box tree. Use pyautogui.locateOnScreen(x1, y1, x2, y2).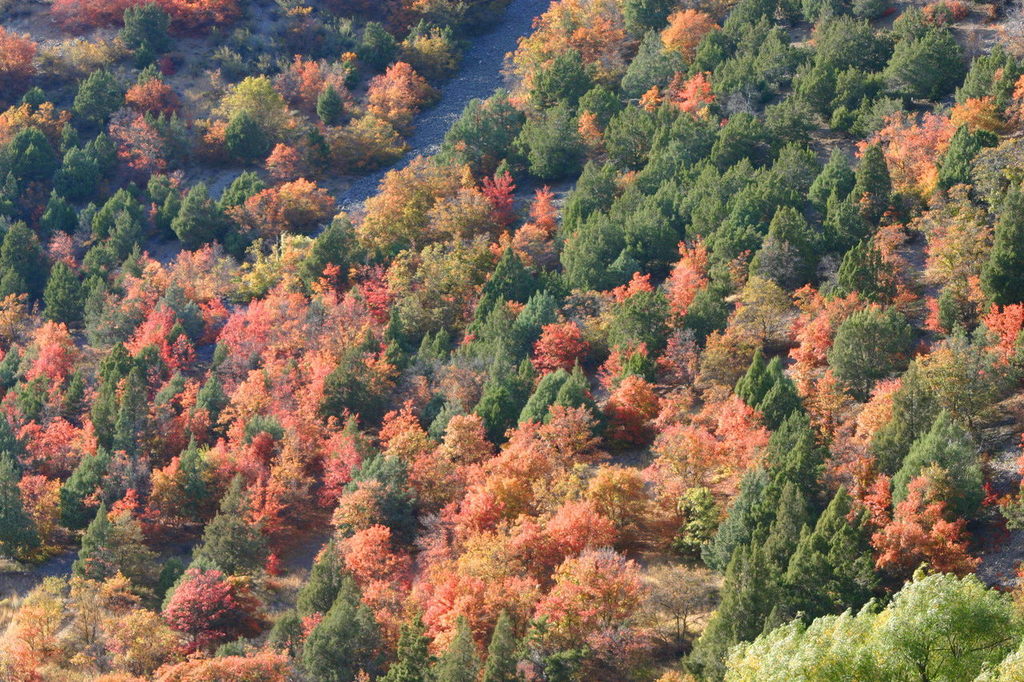
pyautogui.locateOnScreen(510, 616, 602, 681).
